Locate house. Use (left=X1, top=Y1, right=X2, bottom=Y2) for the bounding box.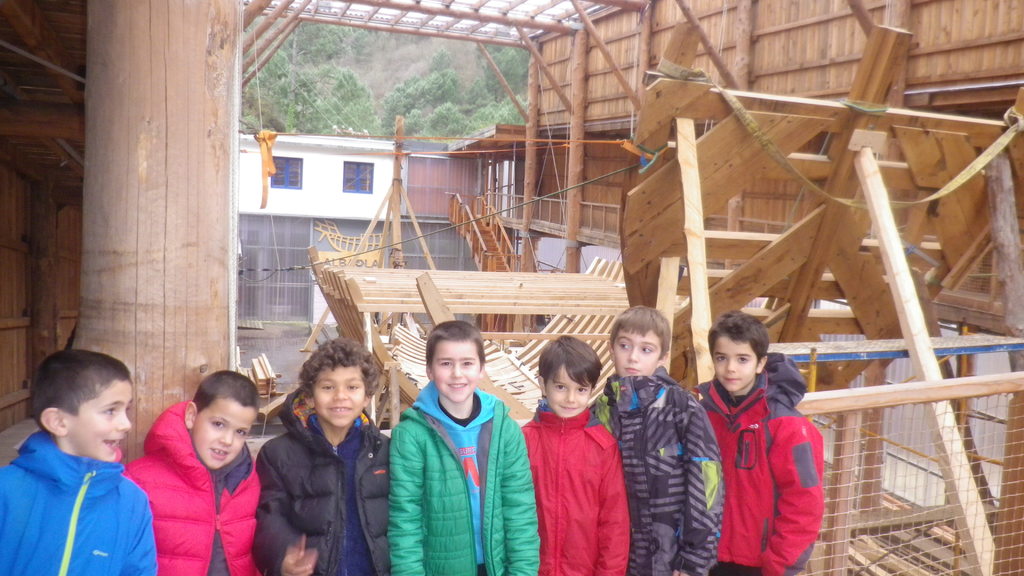
(left=233, top=125, right=508, bottom=327).
